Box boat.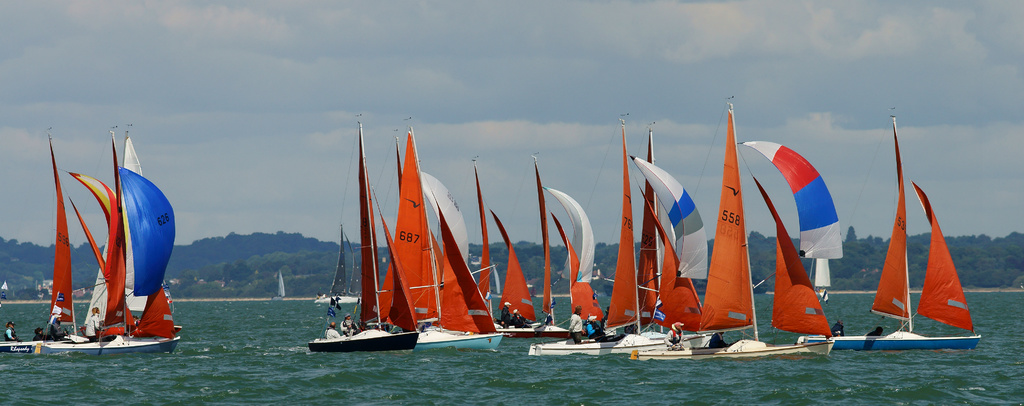
detection(417, 155, 505, 353).
